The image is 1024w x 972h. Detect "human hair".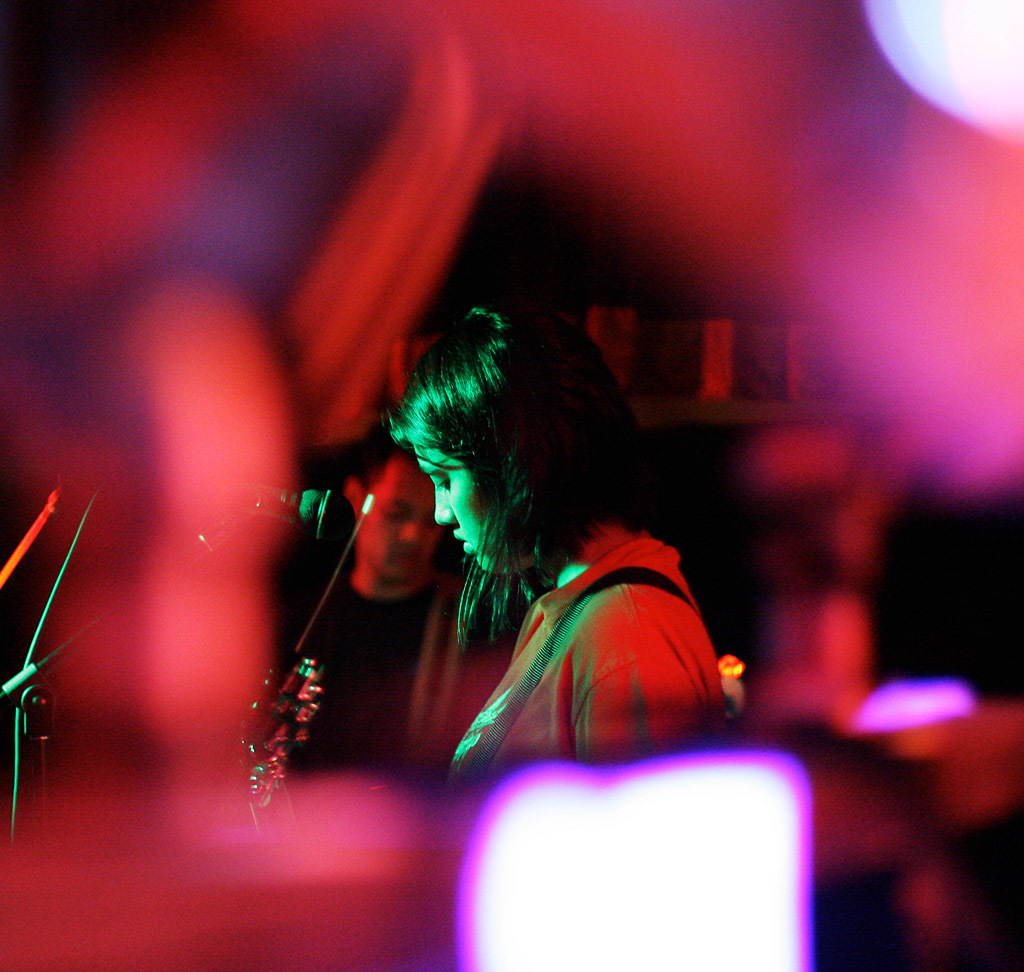
Detection: (362, 289, 643, 604).
